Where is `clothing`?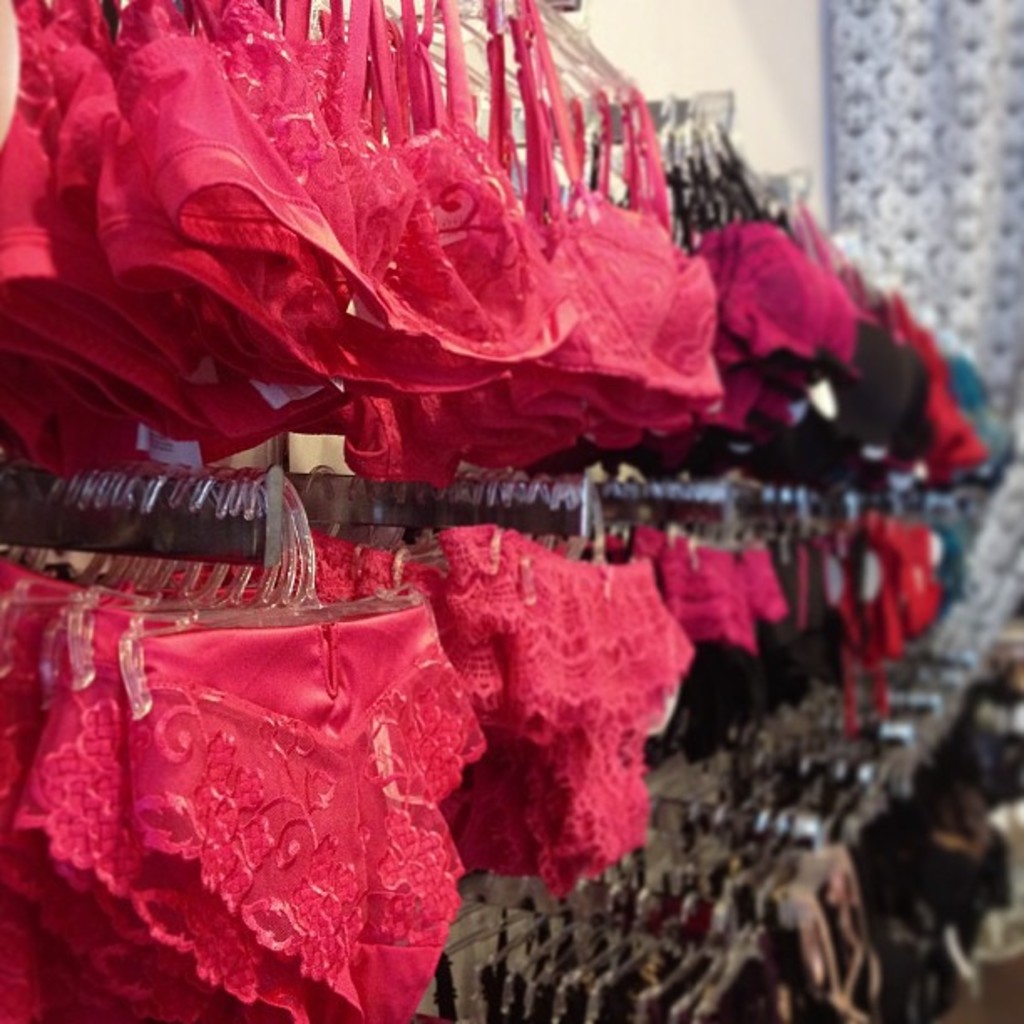
(129, 597, 487, 1022).
